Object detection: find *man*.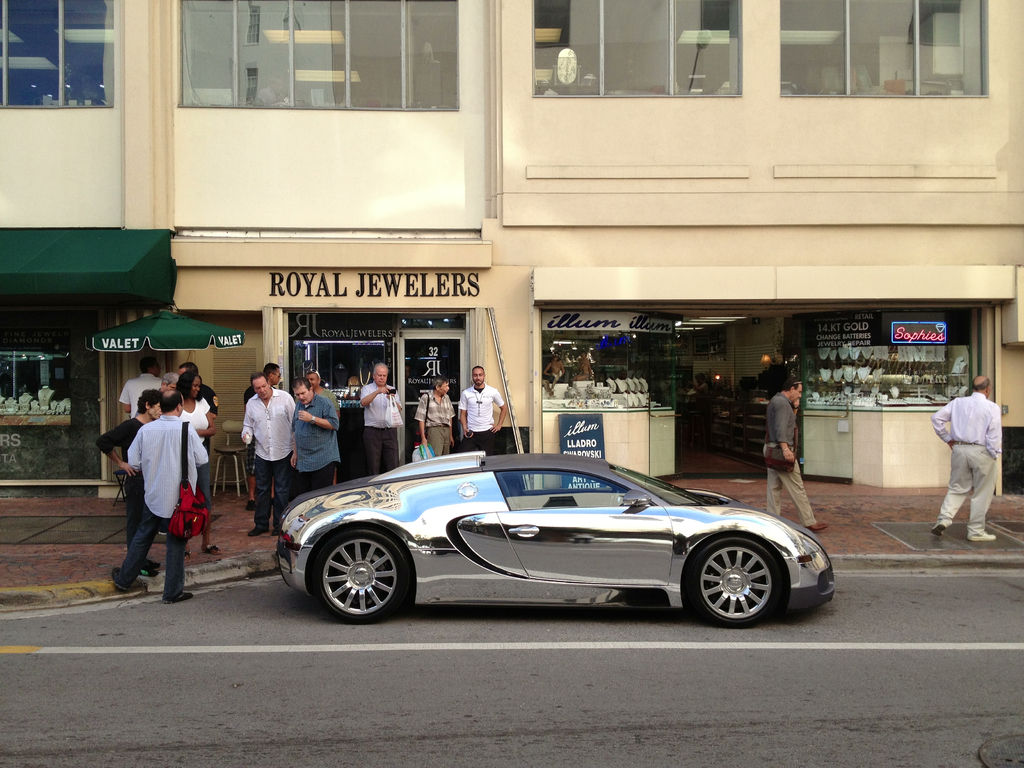
<box>113,365,172,416</box>.
